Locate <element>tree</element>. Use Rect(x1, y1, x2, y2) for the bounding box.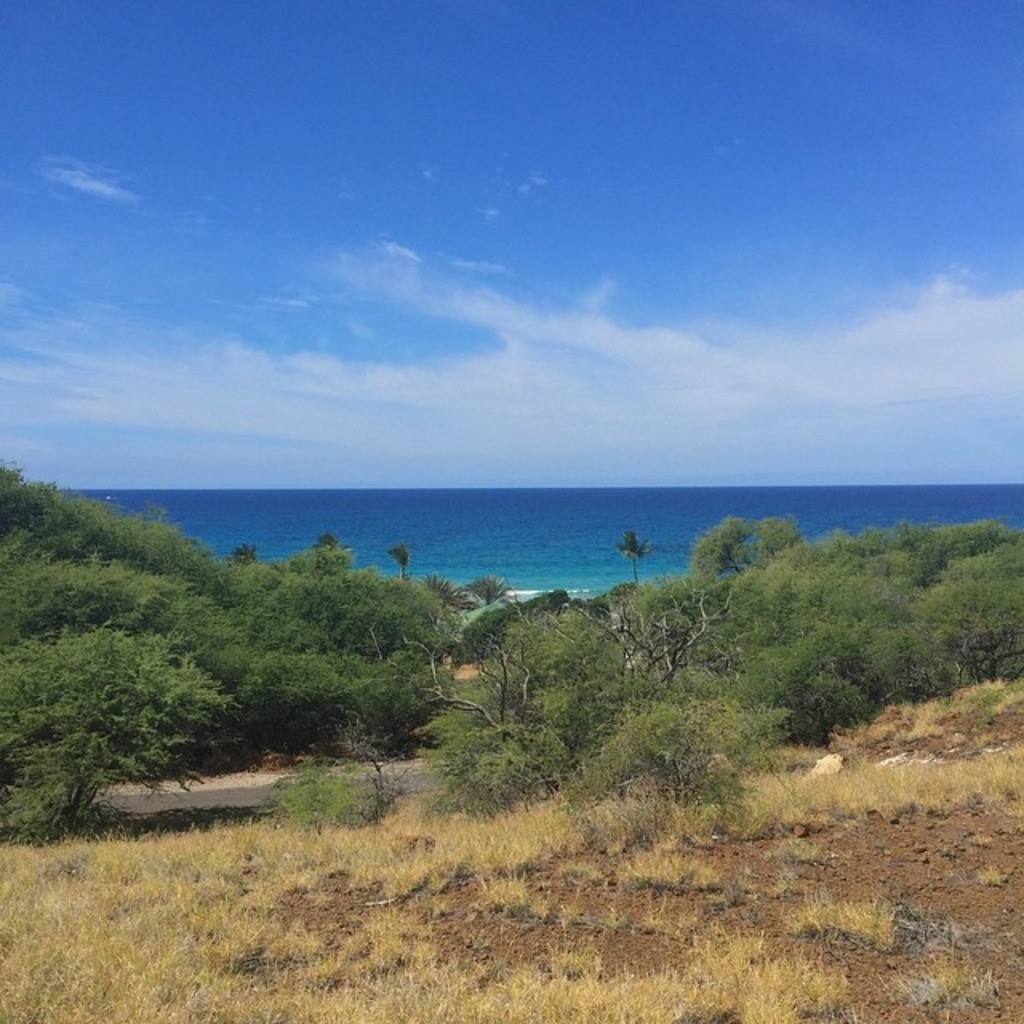
Rect(912, 514, 1022, 685).
